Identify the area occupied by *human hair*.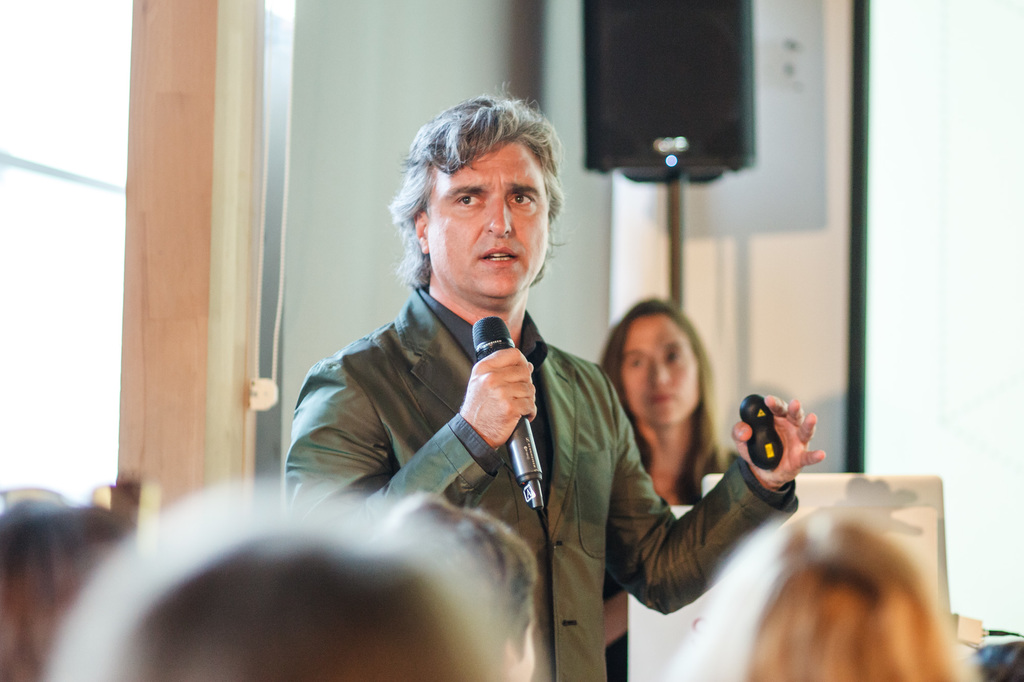
Area: x1=662, y1=495, x2=979, y2=681.
